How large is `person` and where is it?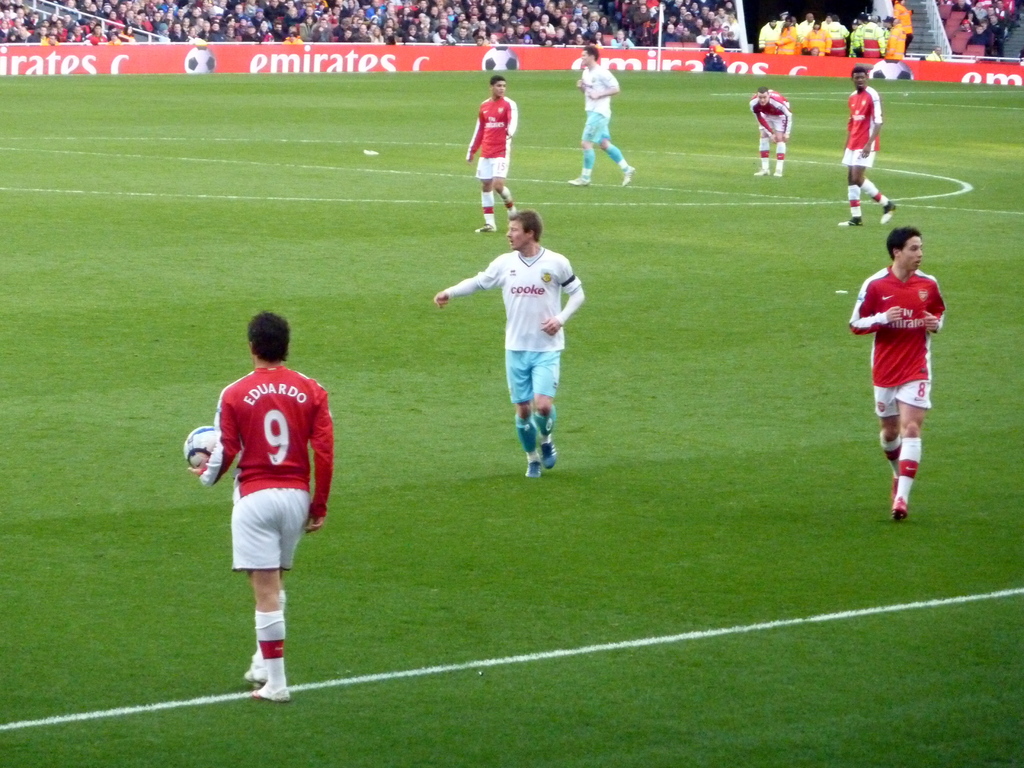
Bounding box: 810, 17, 844, 60.
